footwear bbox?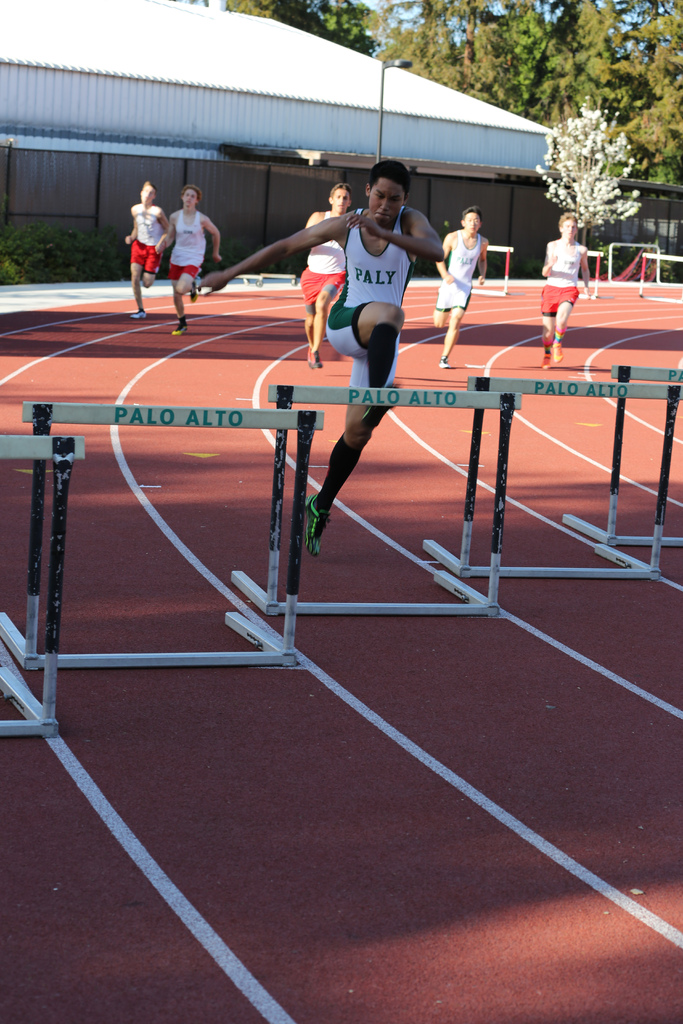
299 492 329 566
